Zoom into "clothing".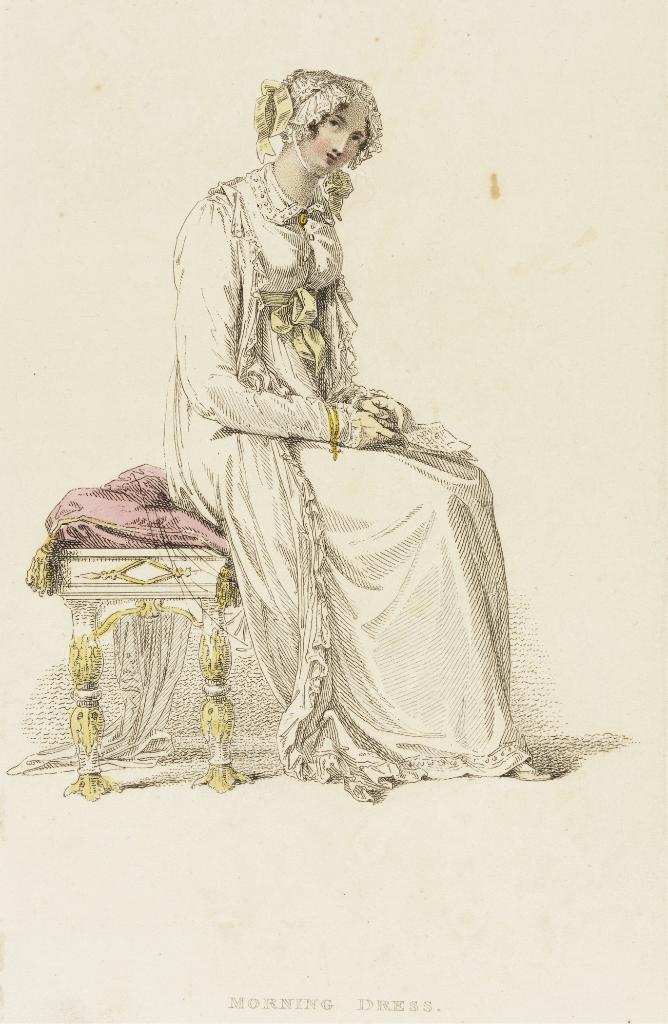
Zoom target: pyautogui.locateOnScreen(133, 102, 465, 745).
